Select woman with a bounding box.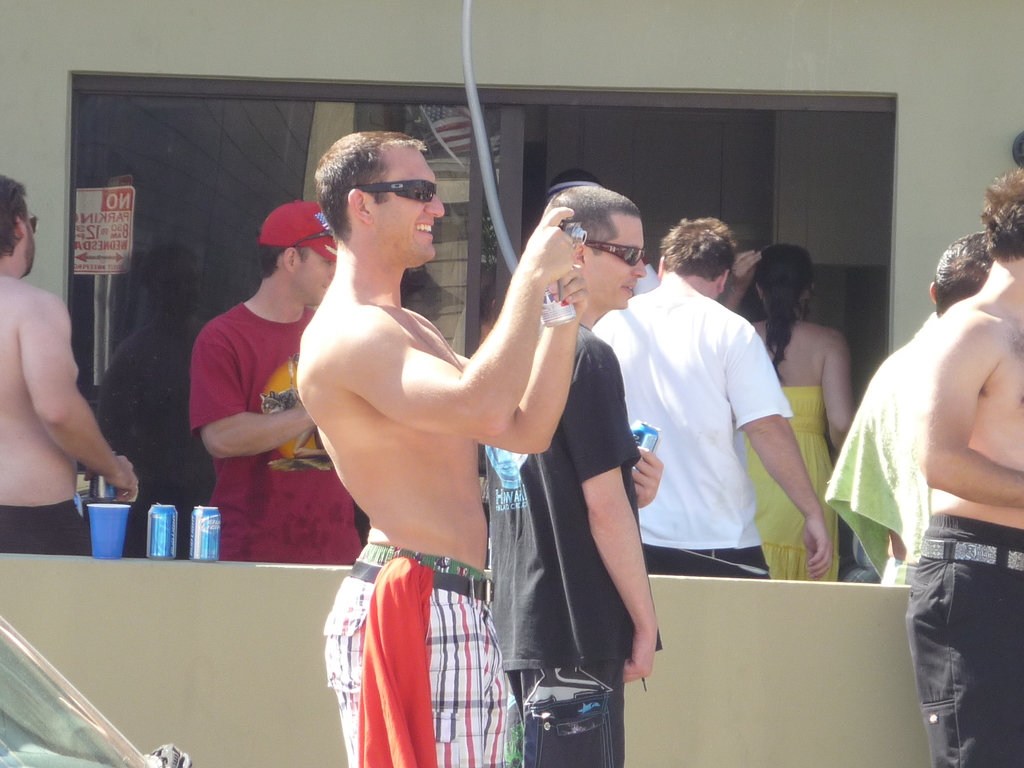
select_region(717, 243, 856, 580).
